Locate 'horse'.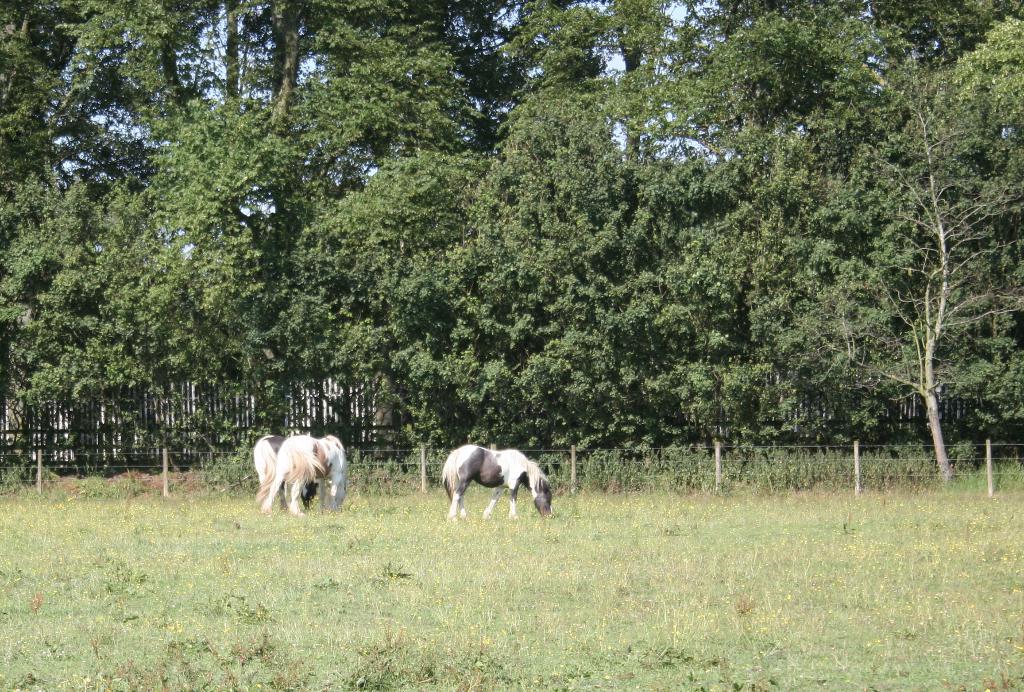
Bounding box: bbox(252, 433, 320, 511).
